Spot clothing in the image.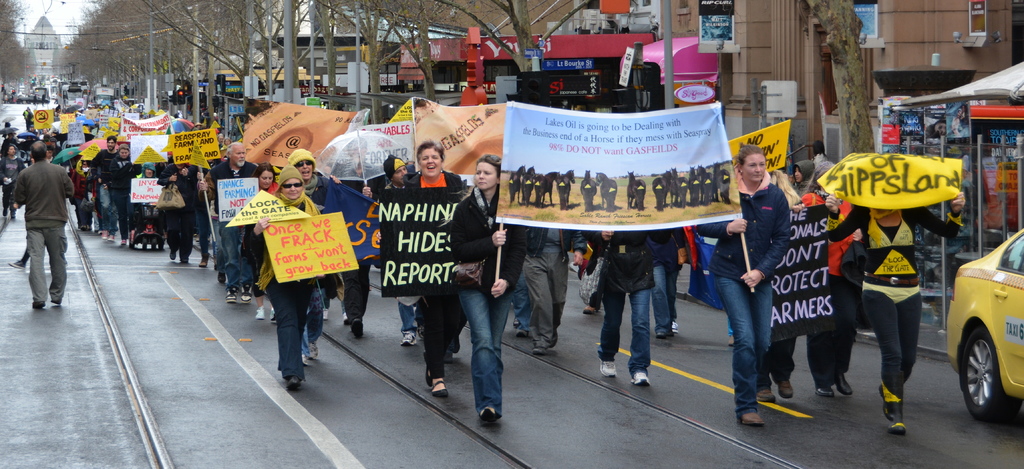
clothing found at pyautogui.locateOnScreen(510, 213, 572, 347).
